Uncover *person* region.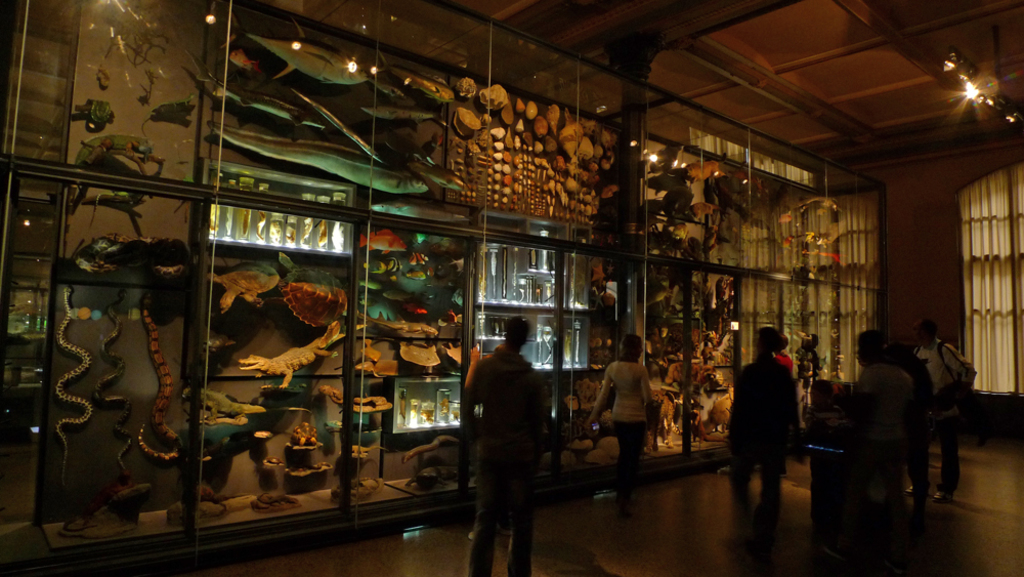
Uncovered: 775, 330, 796, 478.
